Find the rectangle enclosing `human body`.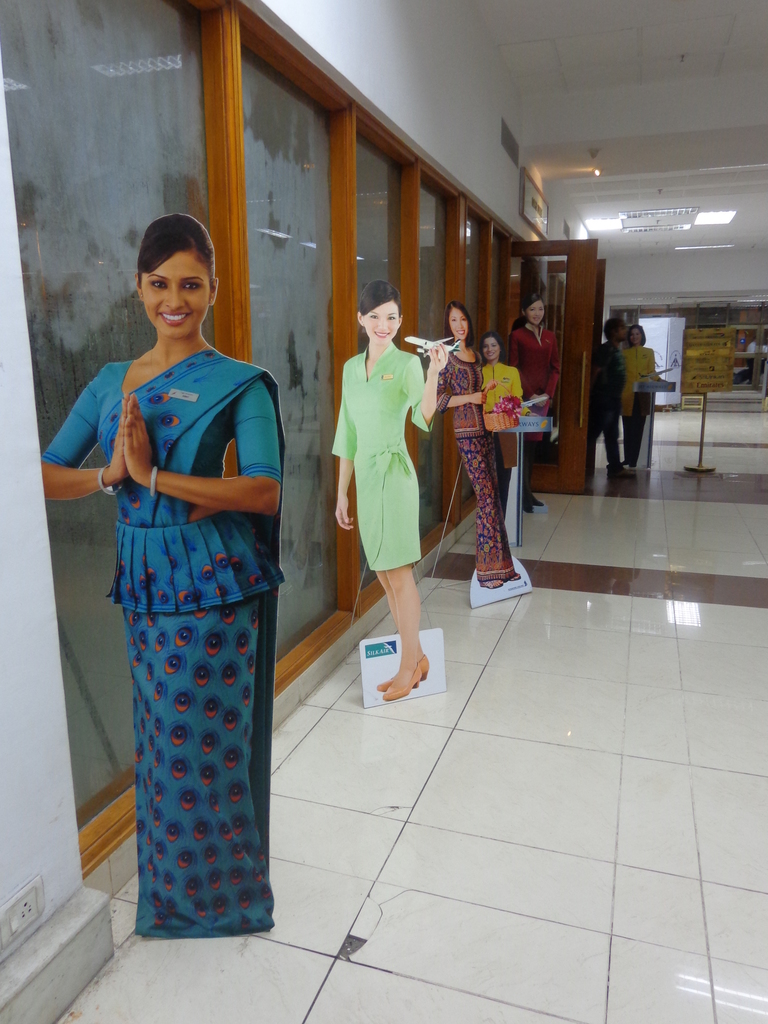
(x1=591, y1=337, x2=637, y2=477).
